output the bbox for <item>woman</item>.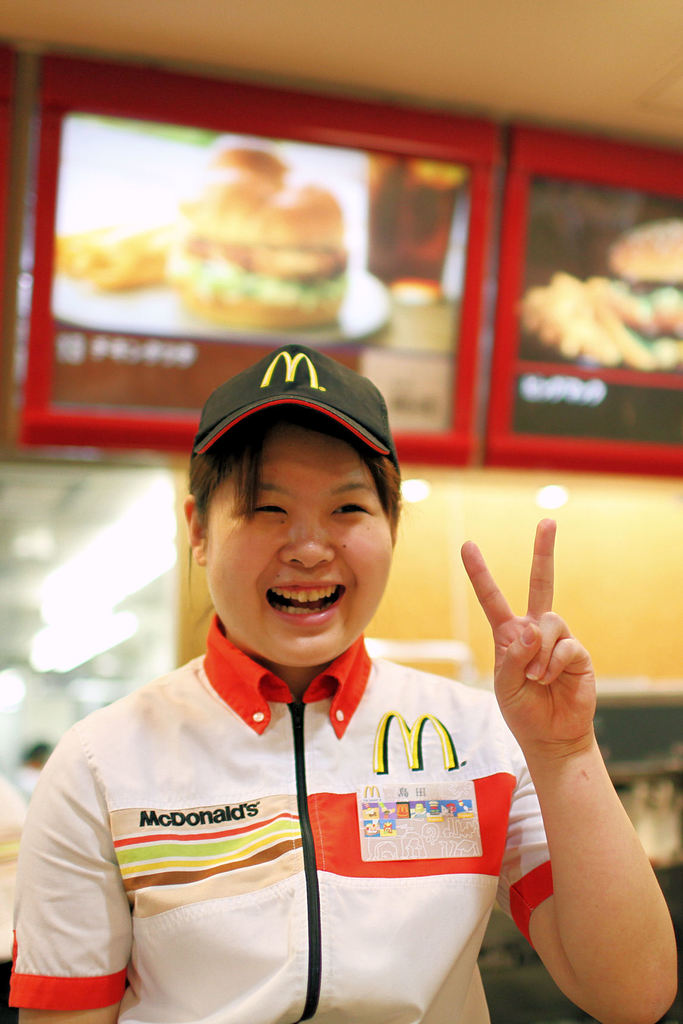
47:316:555:1023.
